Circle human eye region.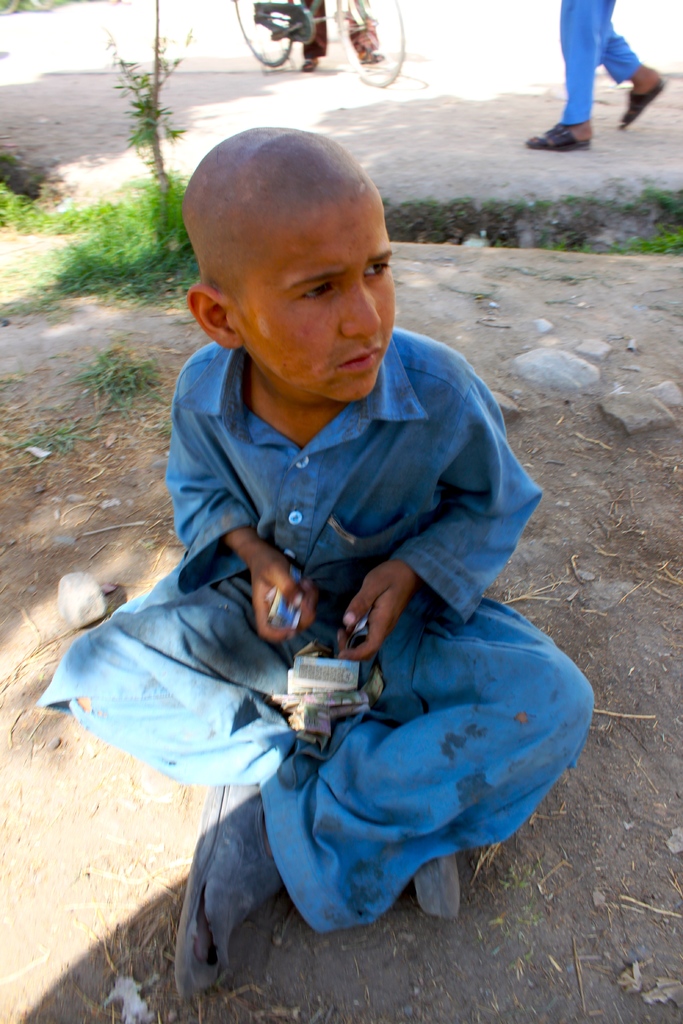
Region: [288,280,337,305].
